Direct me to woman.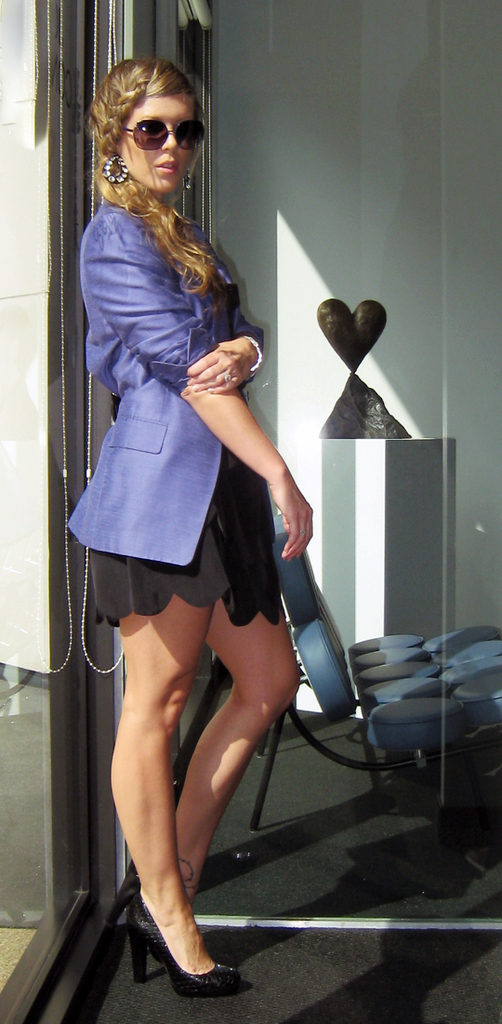
Direction: (x1=61, y1=19, x2=309, y2=1023).
